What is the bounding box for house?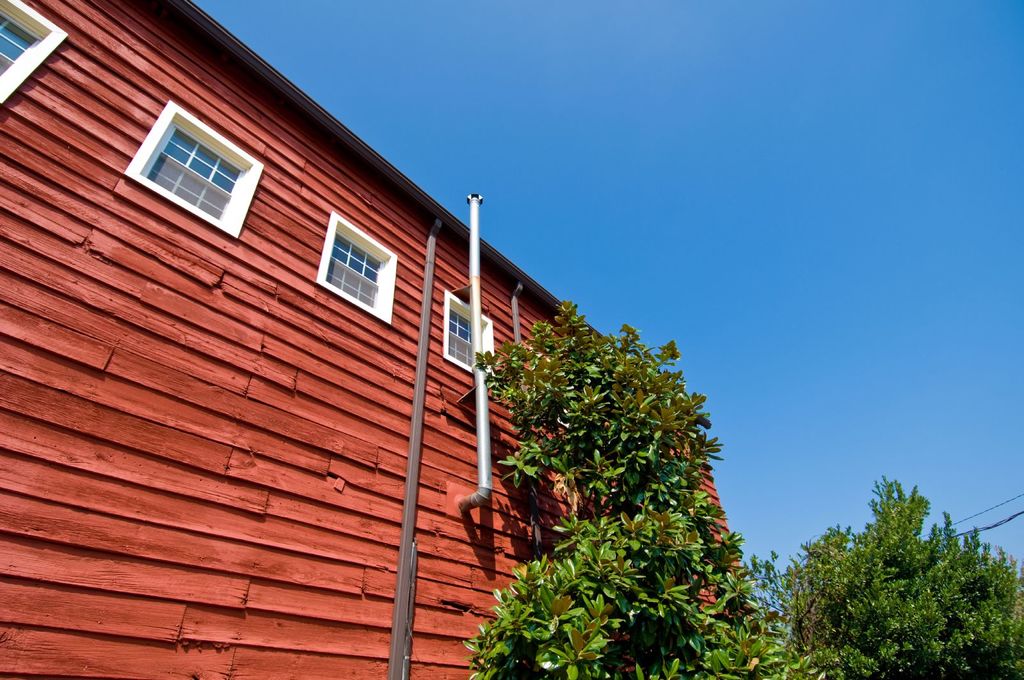
0, 0, 762, 679.
